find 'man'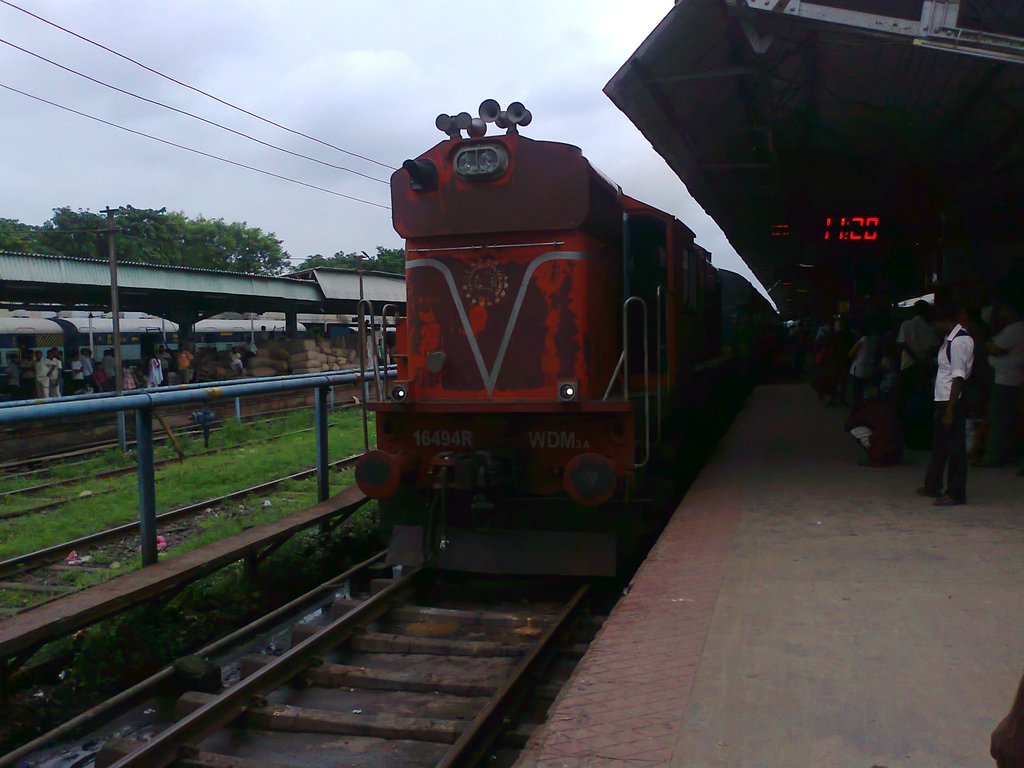
21,348,36,396
